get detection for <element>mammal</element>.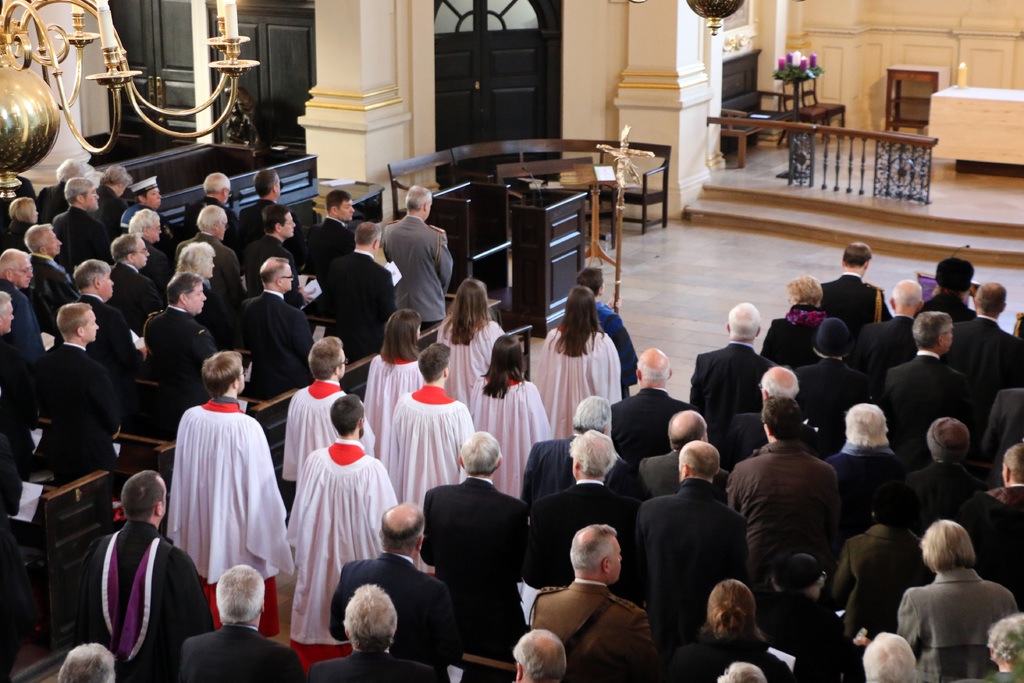
Detection: bbox=[314, 218, 394, 354].
